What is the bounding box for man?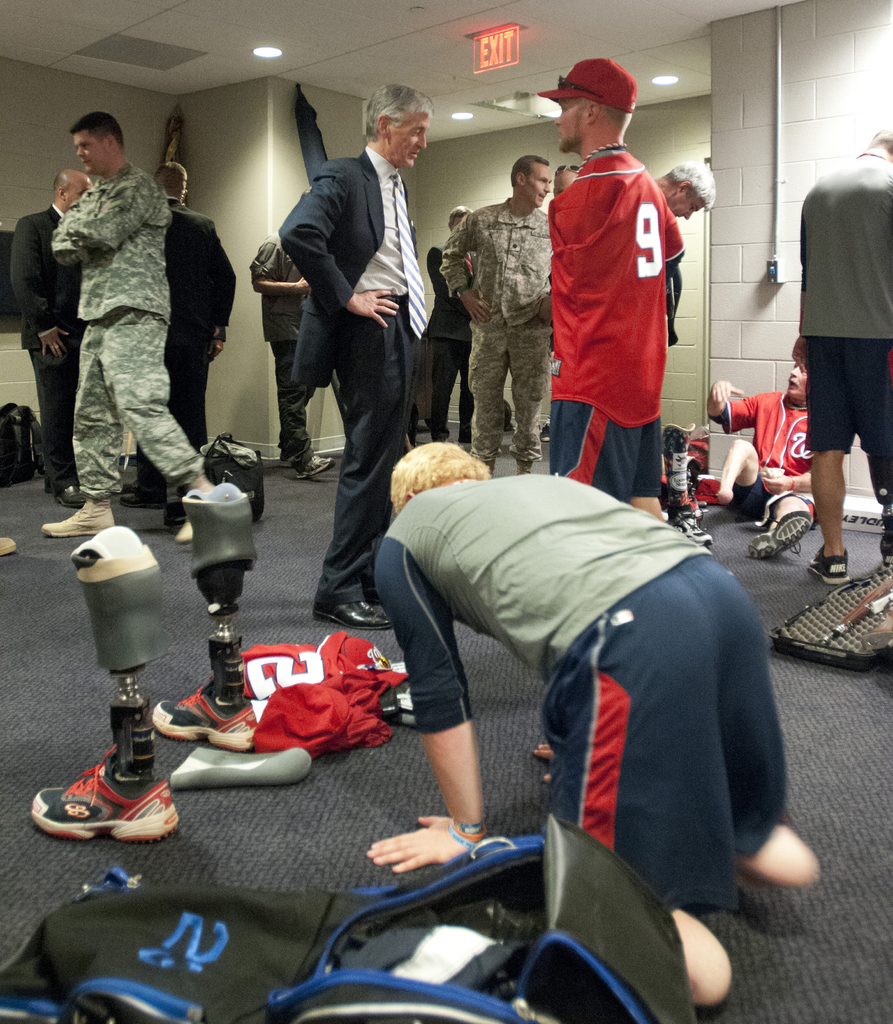
[x1=434, y1=154, x2=565, y2=477].
